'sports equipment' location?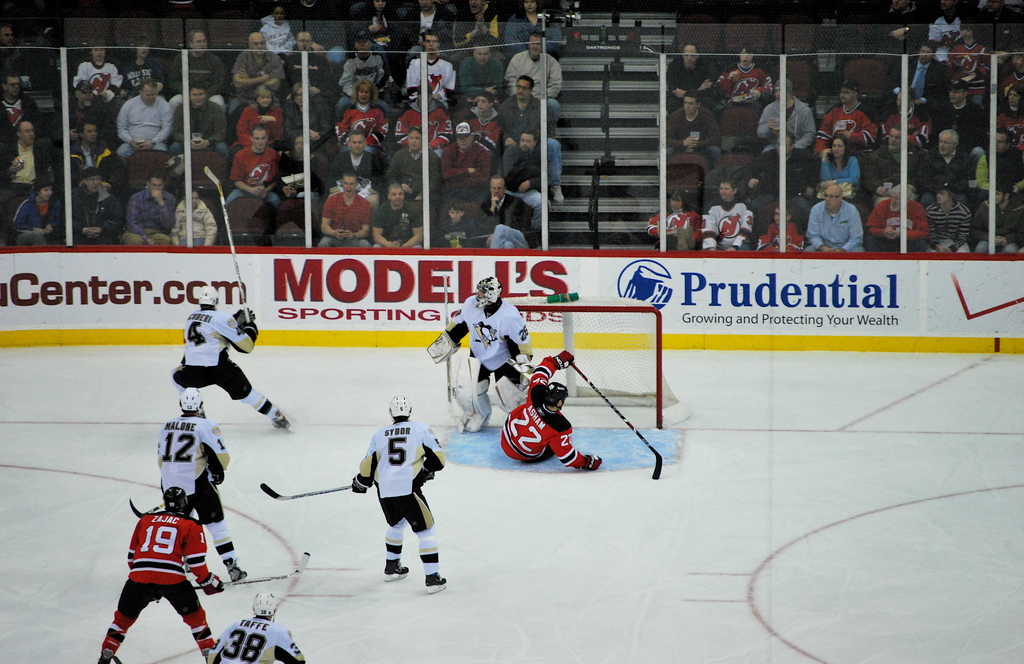
448,290,691,428
